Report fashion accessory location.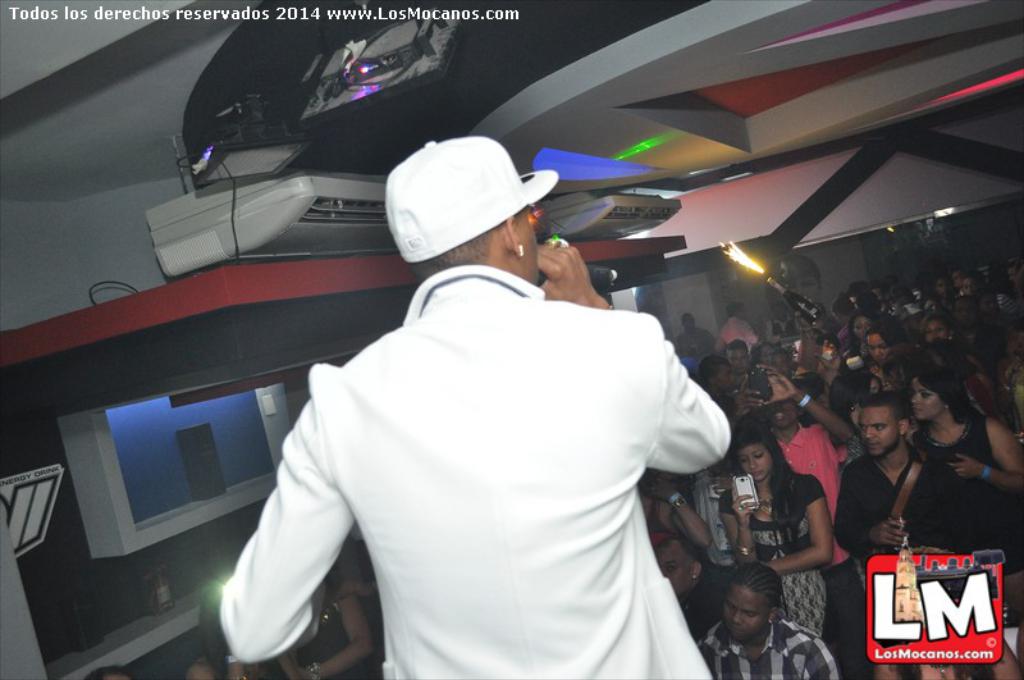
Report: (756, 493, 778, 520).
